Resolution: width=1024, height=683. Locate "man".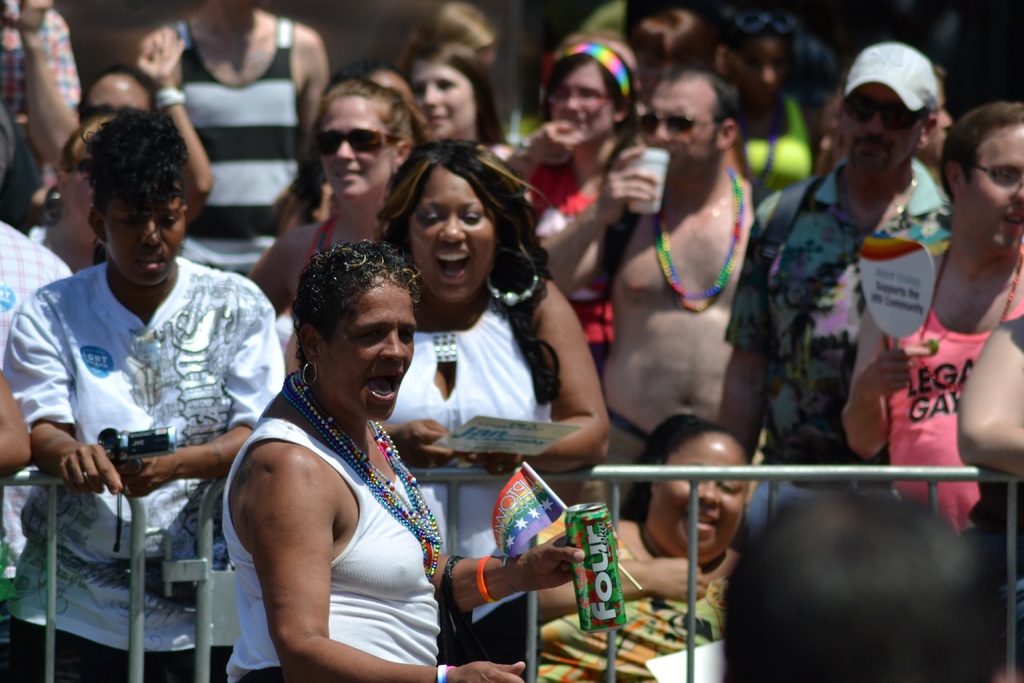
542, 60, 776, 500.
